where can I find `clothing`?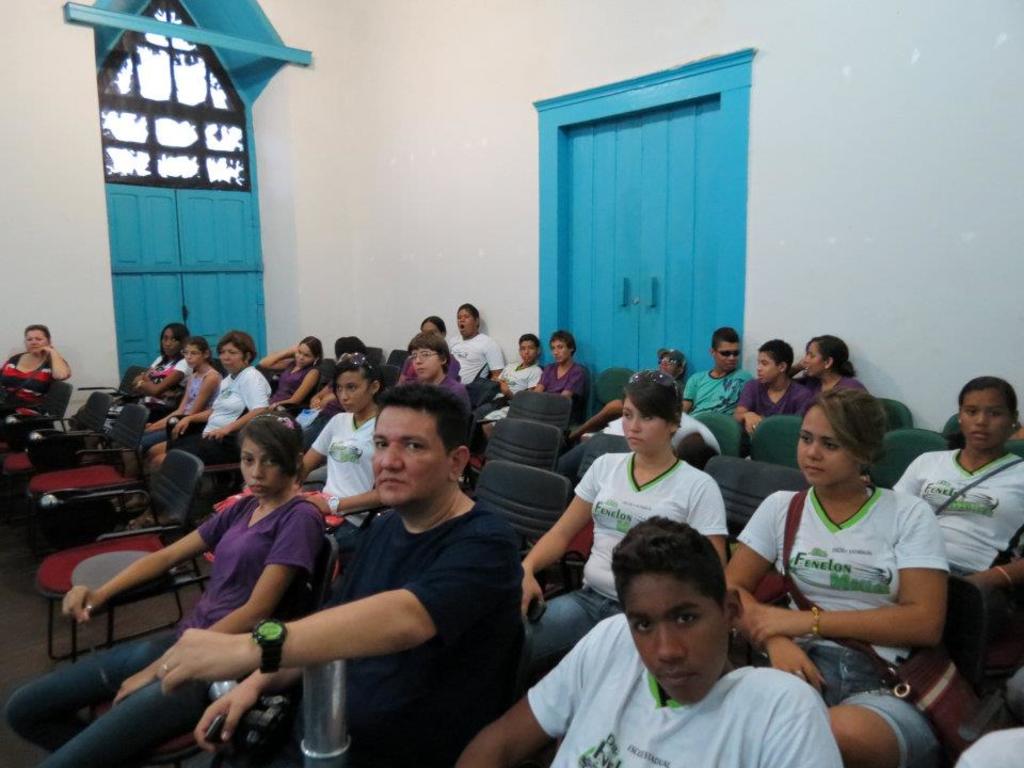
You can find it at (737,374,817,439).
